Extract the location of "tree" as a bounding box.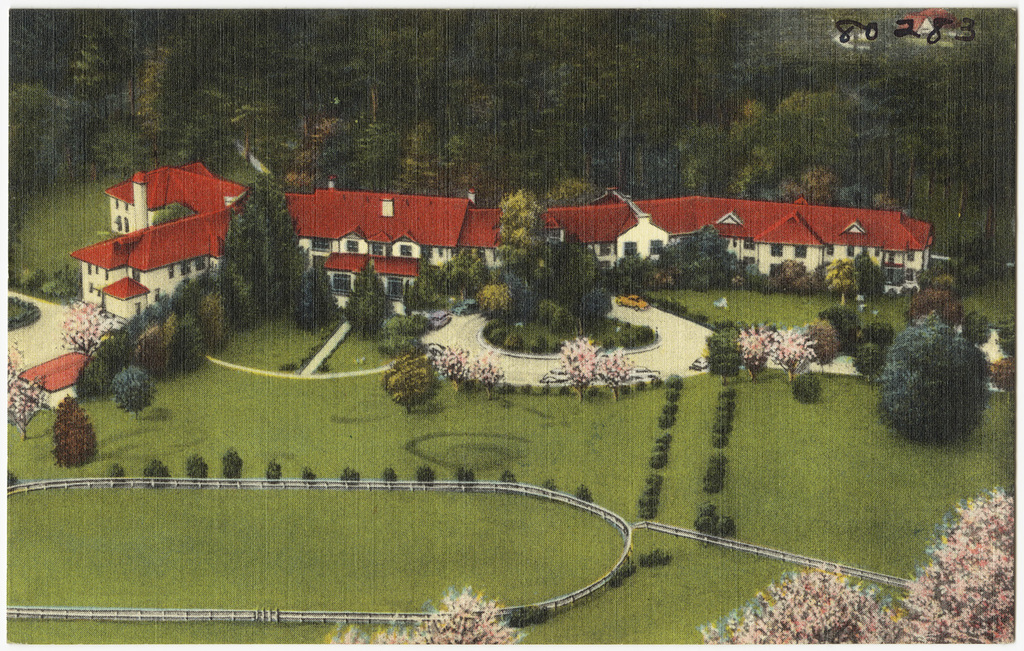
box=[407, 245, 483, 309].
